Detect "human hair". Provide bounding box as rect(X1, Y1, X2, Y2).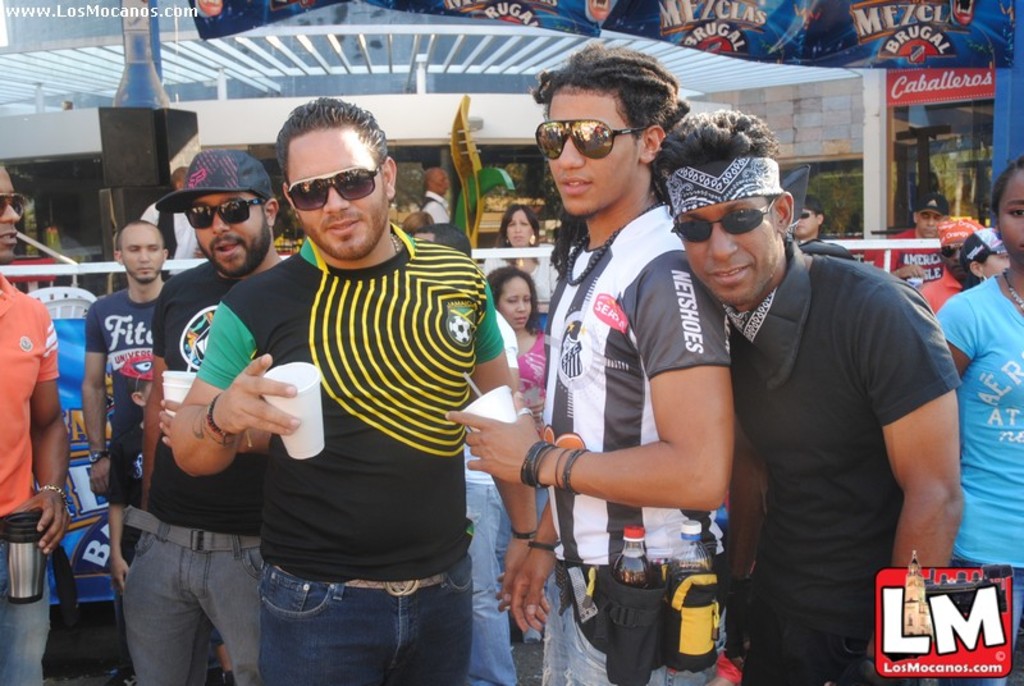
rect(422, 166, 440, 193).
